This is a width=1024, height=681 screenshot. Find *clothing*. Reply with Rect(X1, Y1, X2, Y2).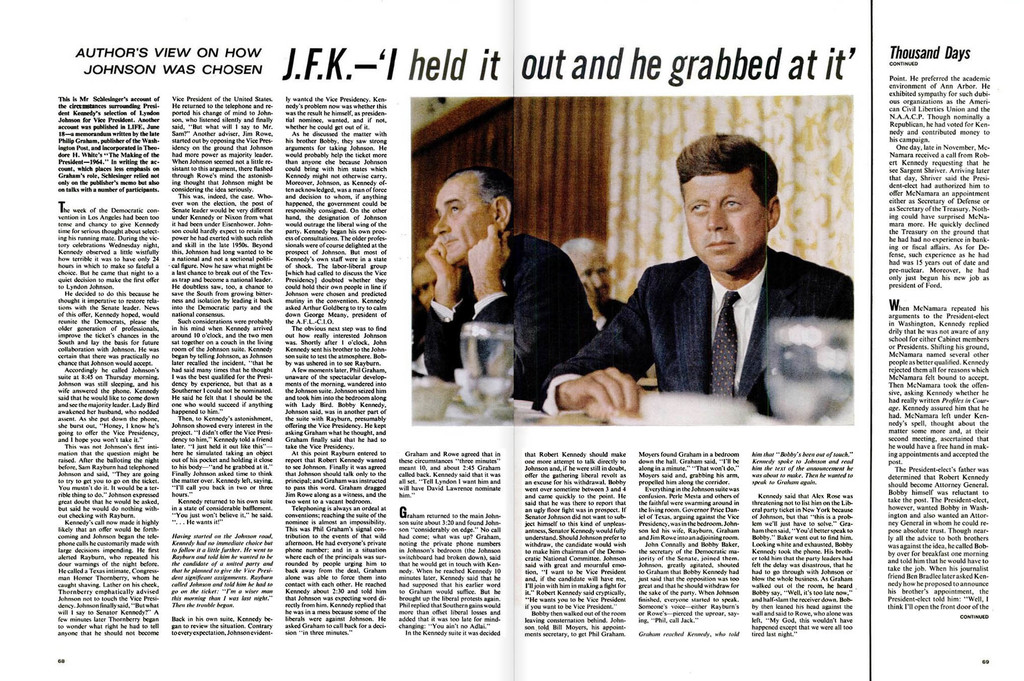
Rect(587, 222, 857, 423).
